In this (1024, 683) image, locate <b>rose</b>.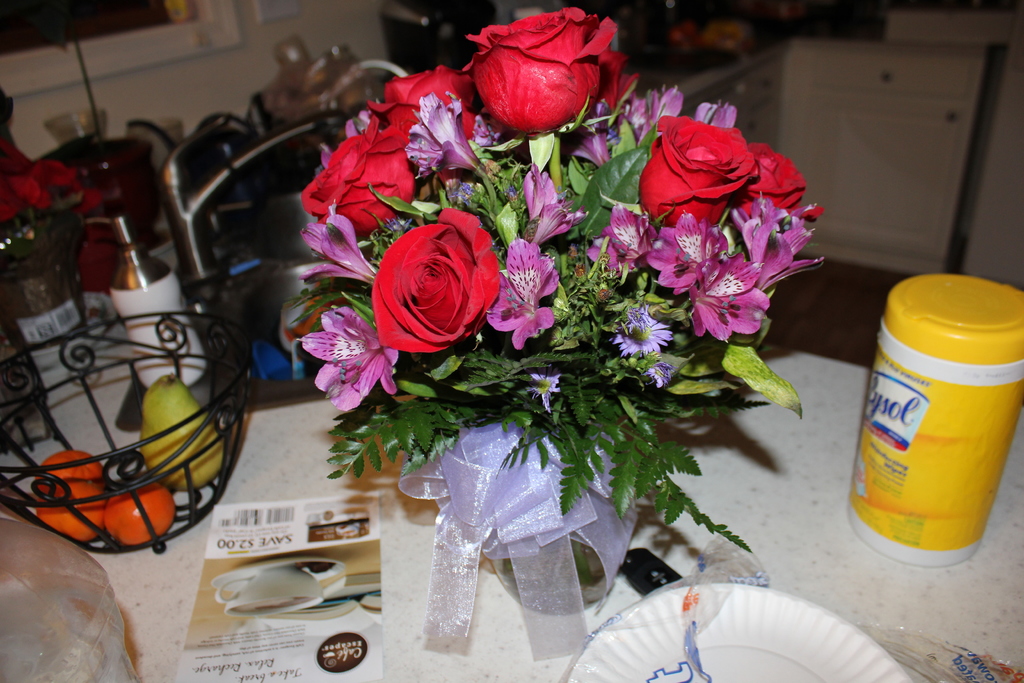
Bounding box: box(2, 139, 31, 174).
